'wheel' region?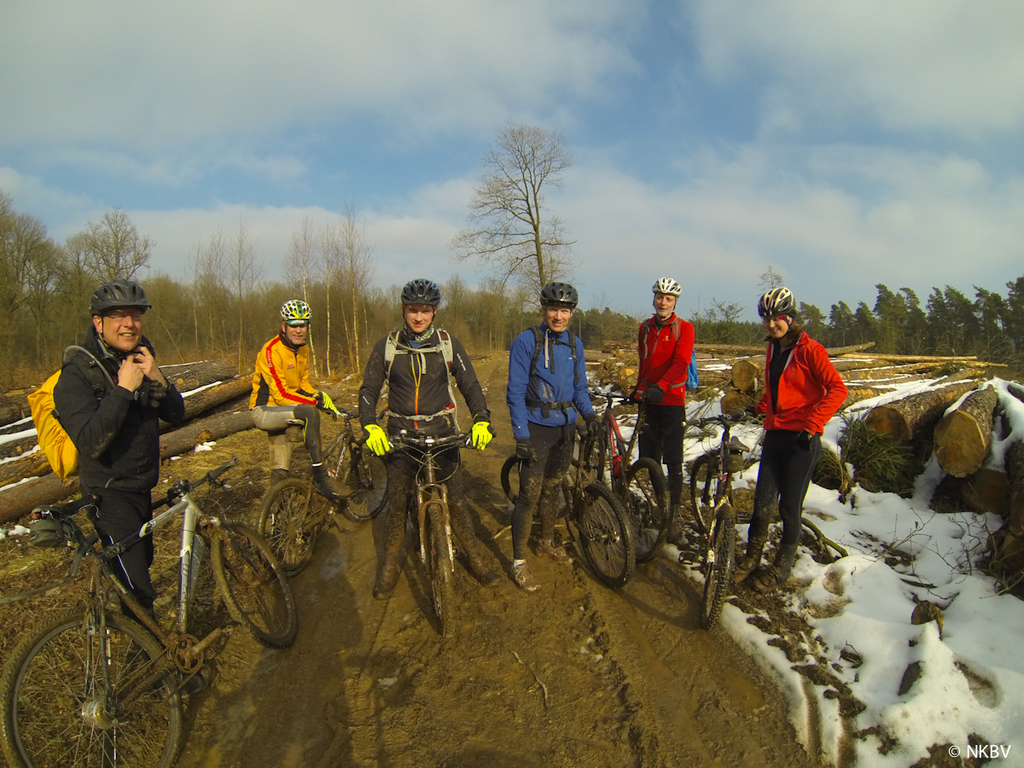
<box>619,459,672,561</box>
